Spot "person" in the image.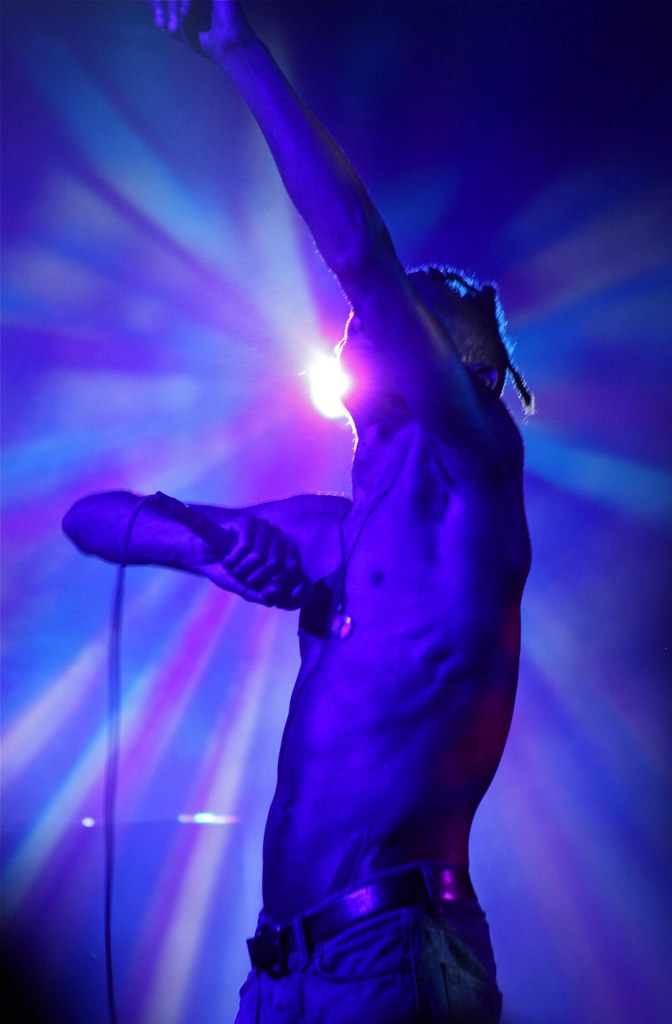
"person" found at <box>65,20,572,1023</box>.
